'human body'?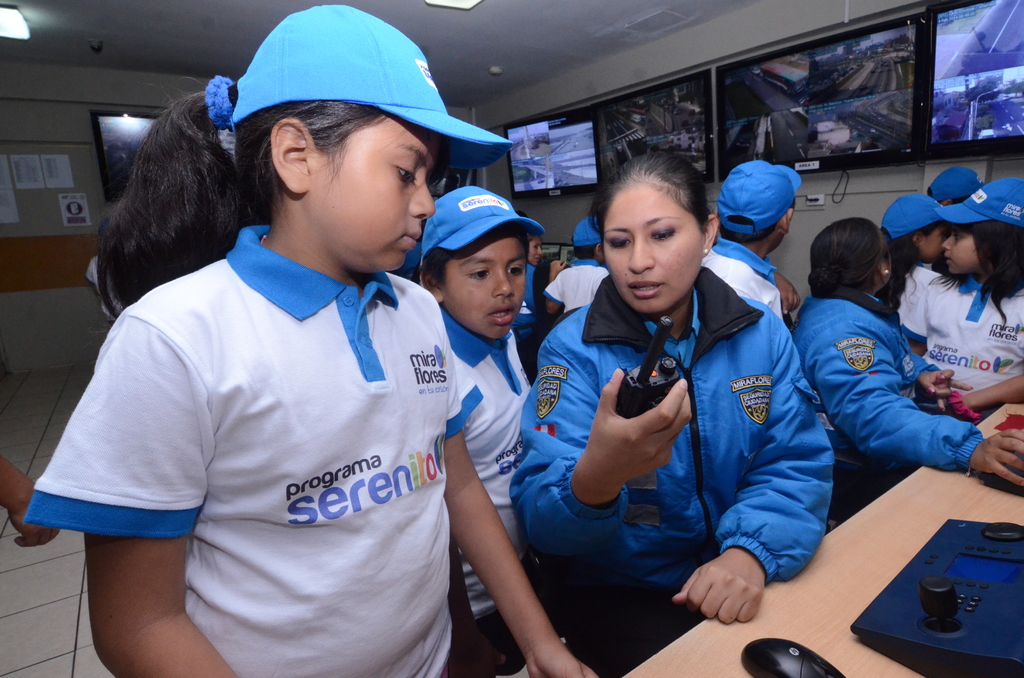
{"x1": 514, "y1": 143, "x2": 840, "y2": 665}
